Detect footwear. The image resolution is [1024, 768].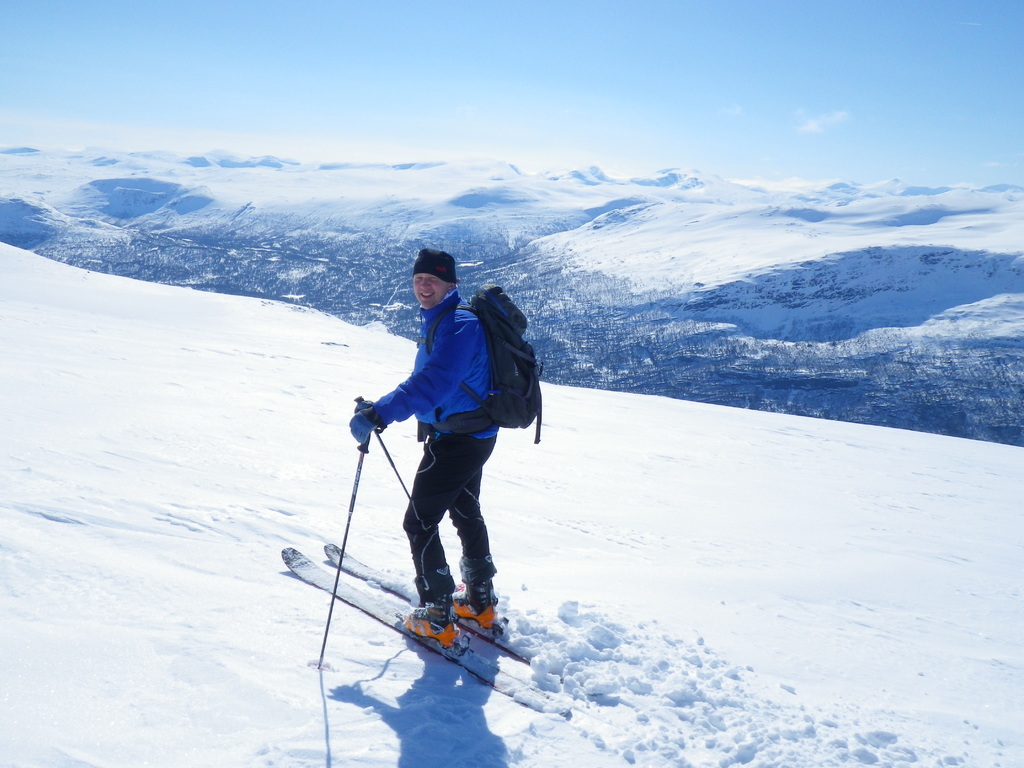
bbox(399, 609, 467, 655).
